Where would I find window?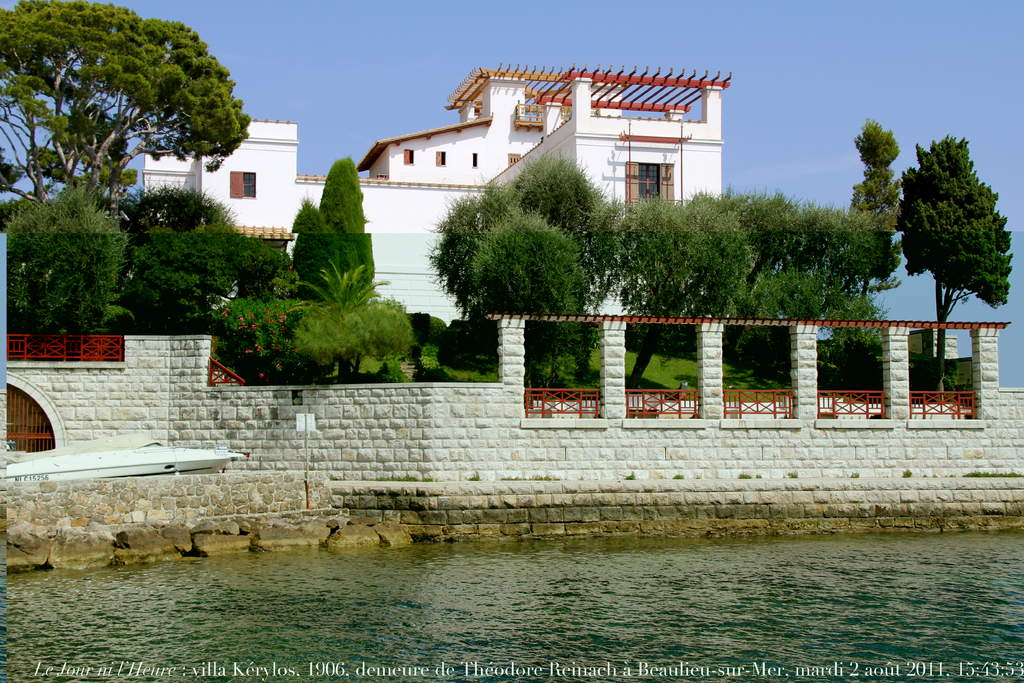
At [228, 172, 253, 199].
